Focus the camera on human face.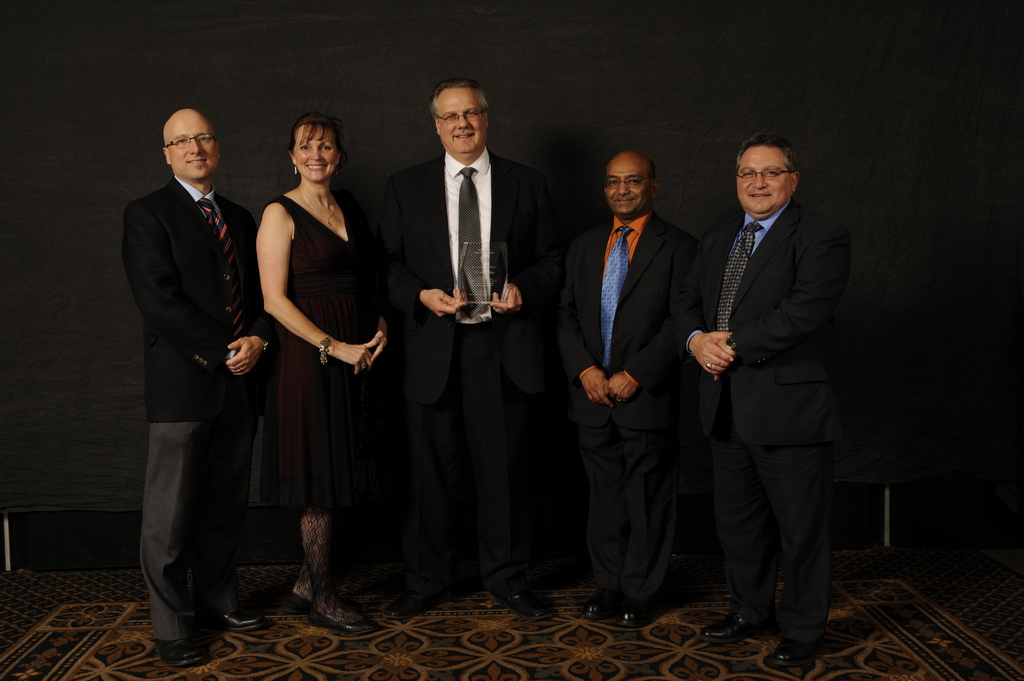
Focus region: [735,152,788,216].
